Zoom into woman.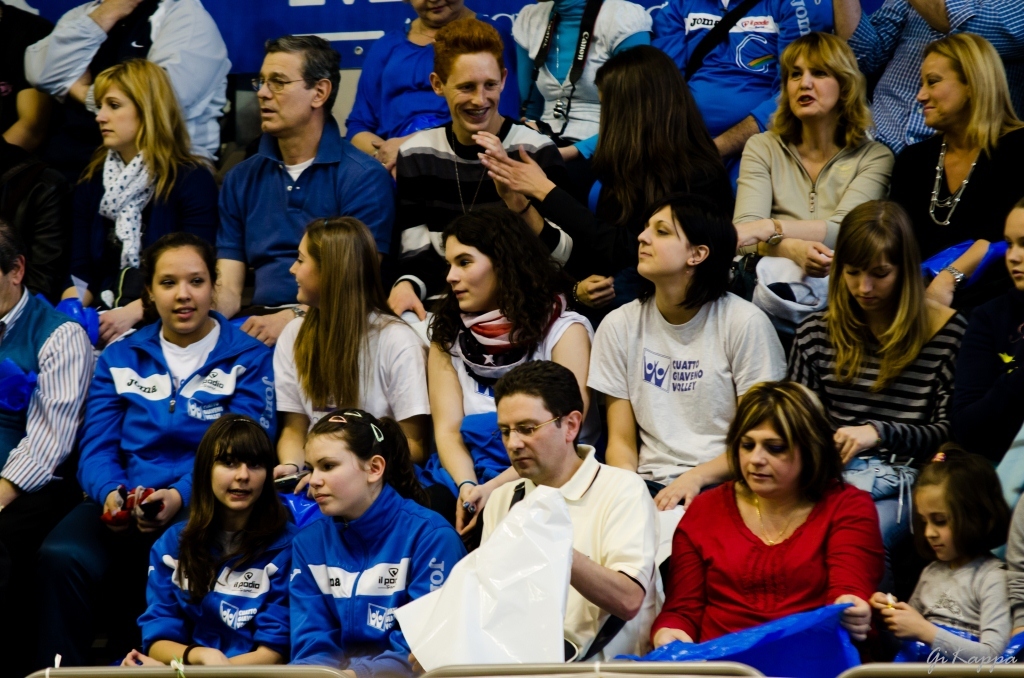
Zoom target: pyautogui.locateOnScreen(888, 30, 1023, 320).
